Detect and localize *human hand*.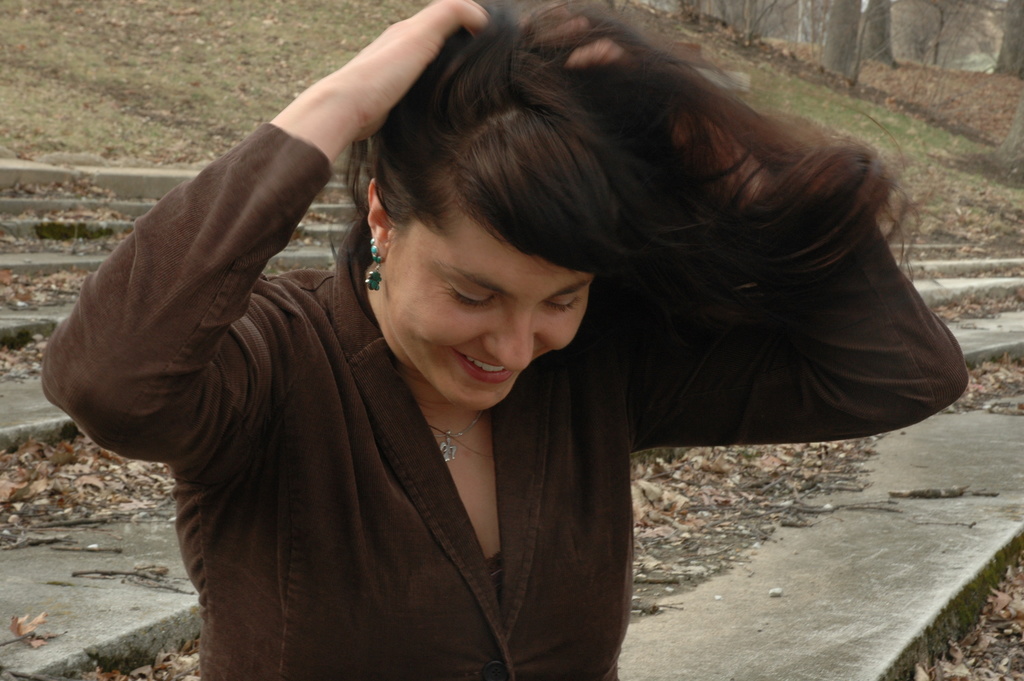
Localized at x1=510, y1=0, x2=726, y2=172.
